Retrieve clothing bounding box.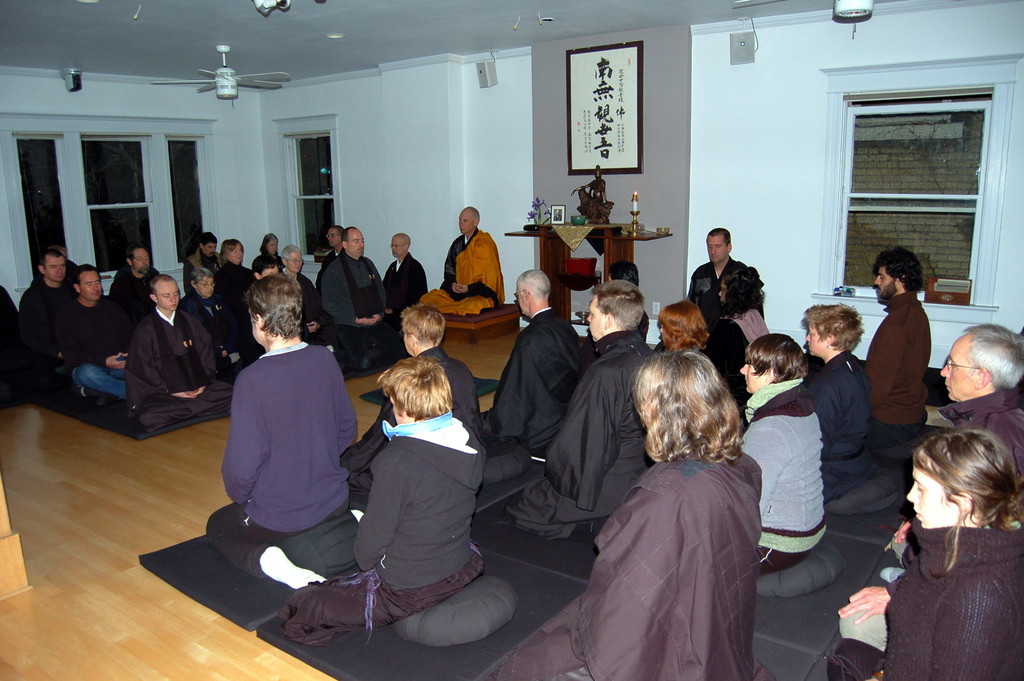
Bounding box: 340, 345, 485, 487.
